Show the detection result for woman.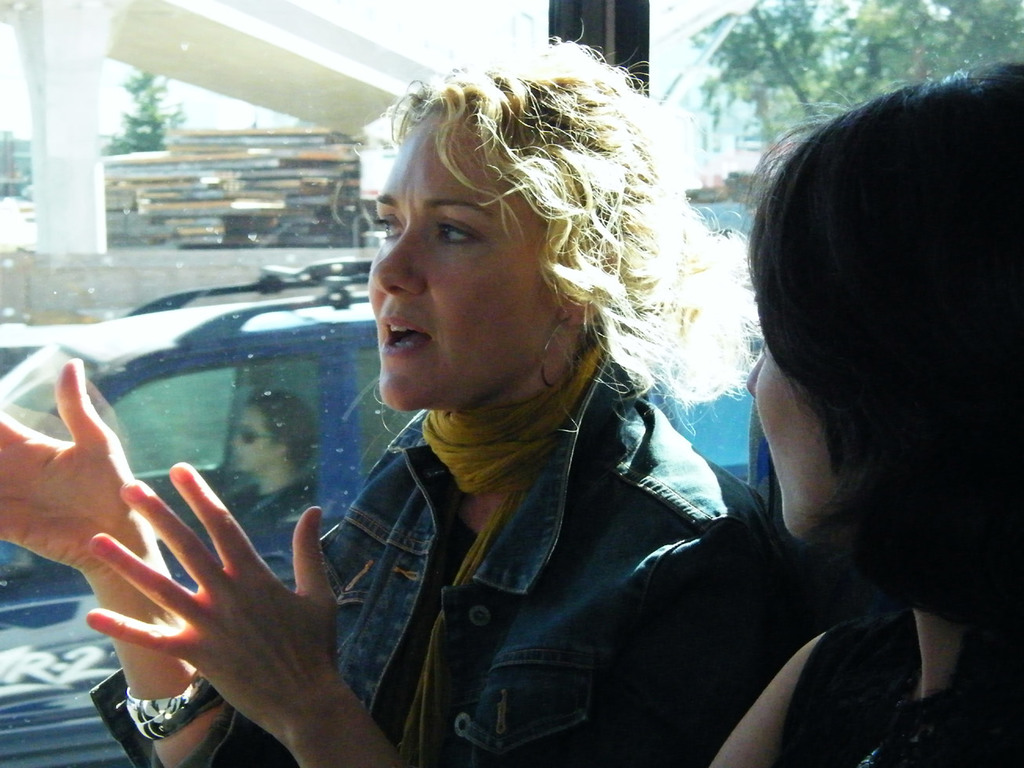
crop(706, 46, 1023, 767).
